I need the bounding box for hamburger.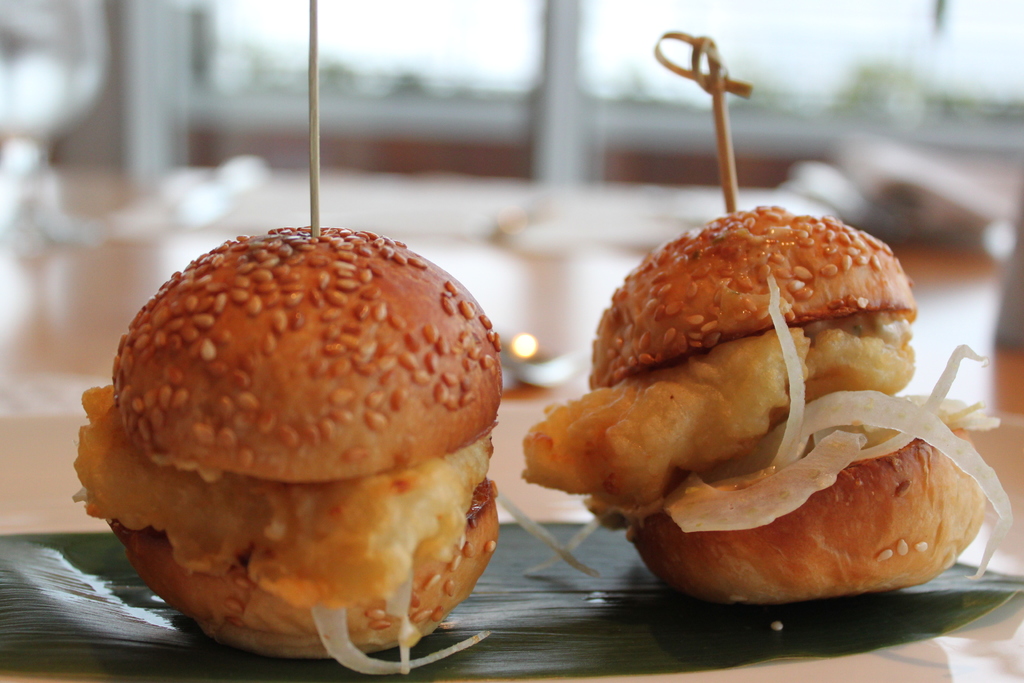
Here it is: {"x1": 518, "y1": 205, "x2": 1010, "y2": 602}.
